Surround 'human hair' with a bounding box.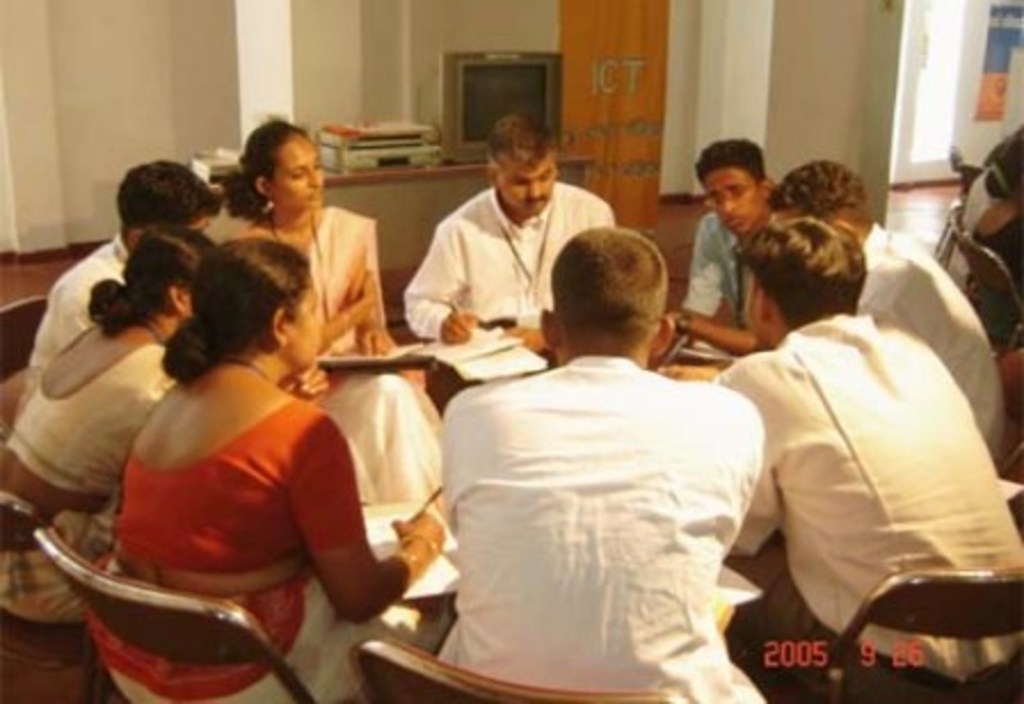
121 158 235 235.
